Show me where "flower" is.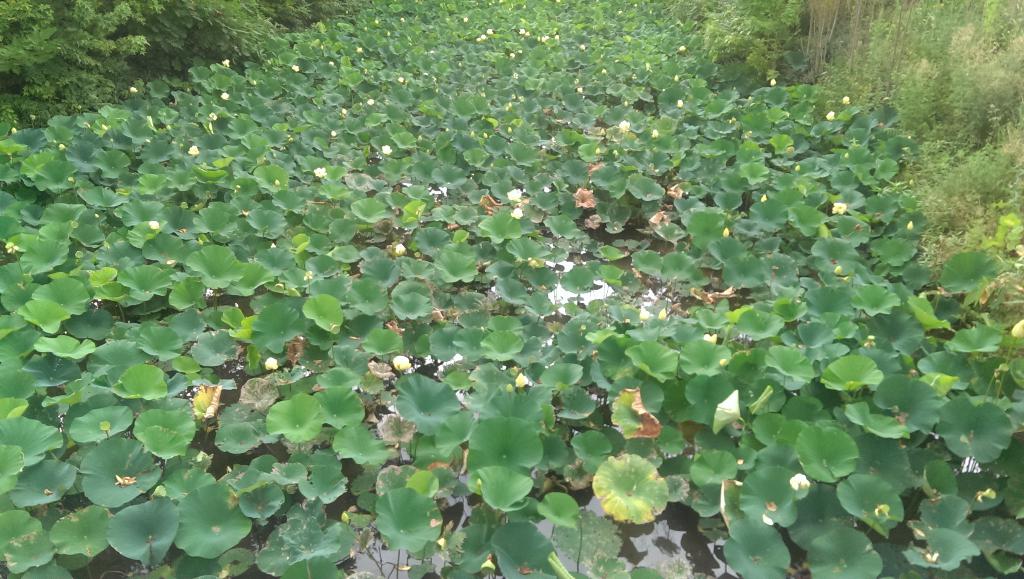
"flower" is at left=378, top=413, right=416, bottom=442.
